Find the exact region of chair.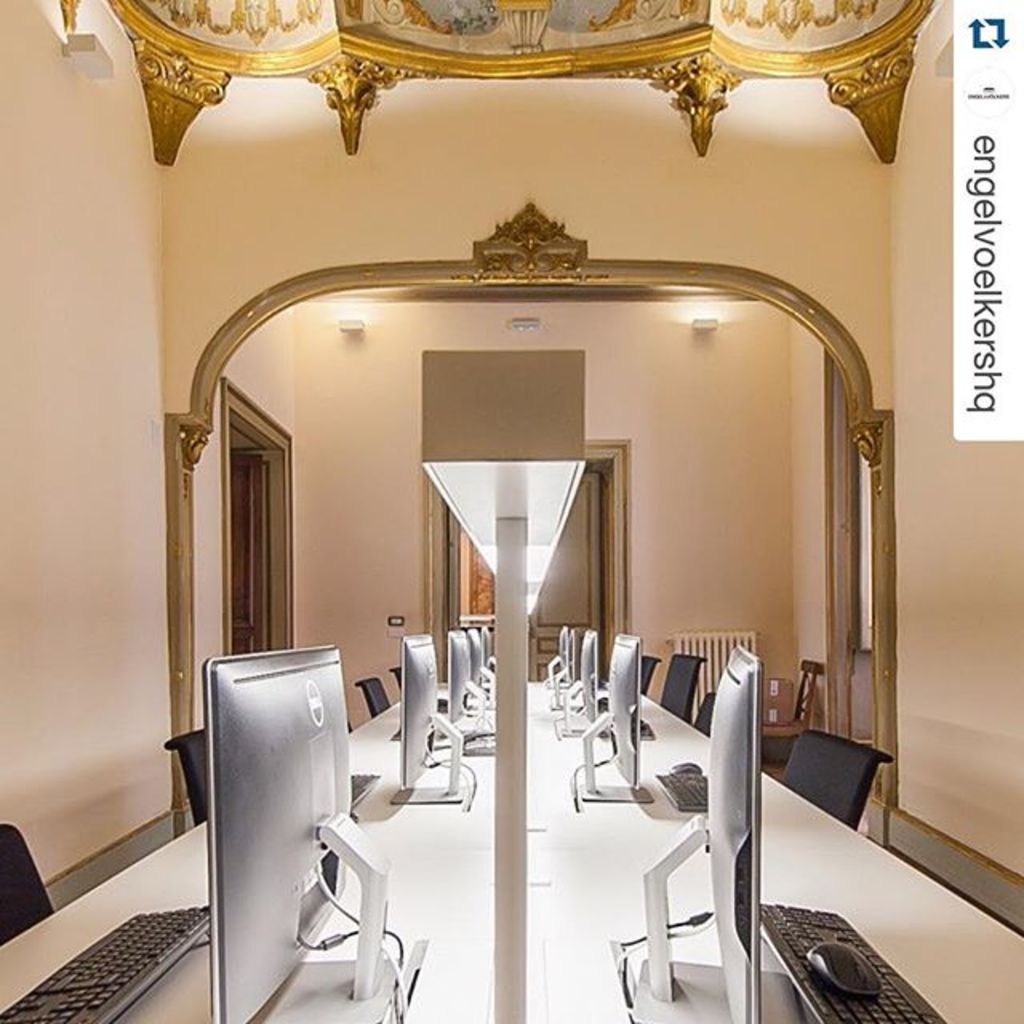
Exact region: rect(638, 651, 654, 693).
